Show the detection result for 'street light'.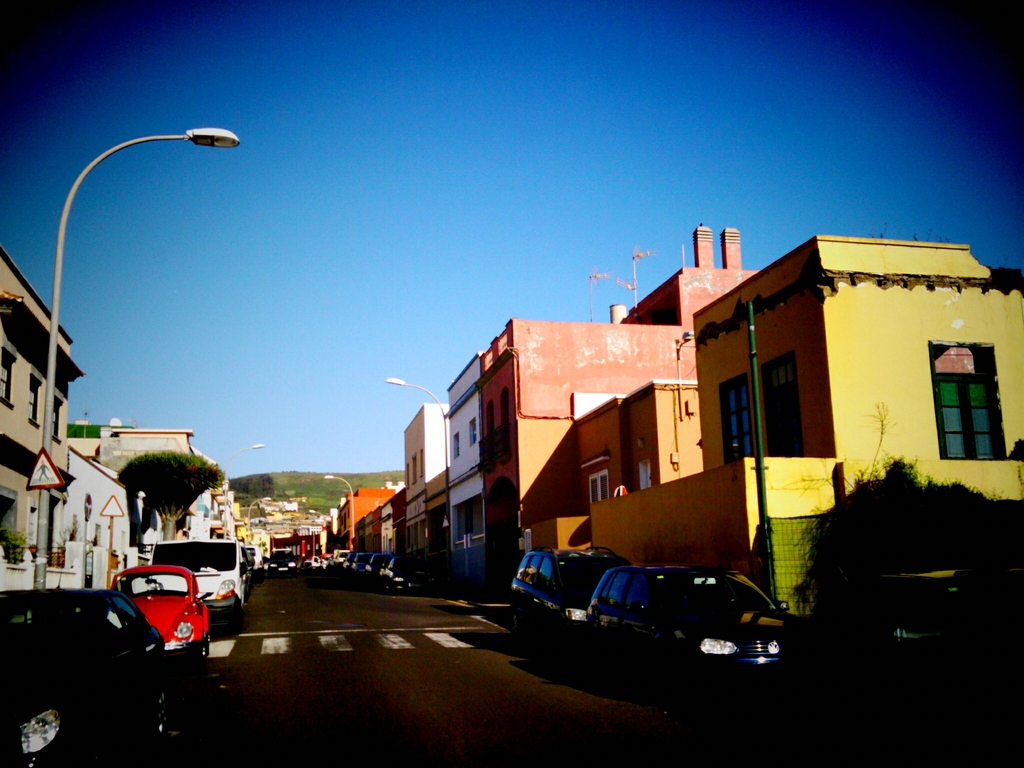
left=27, top=127, right=239, bottom=597.
